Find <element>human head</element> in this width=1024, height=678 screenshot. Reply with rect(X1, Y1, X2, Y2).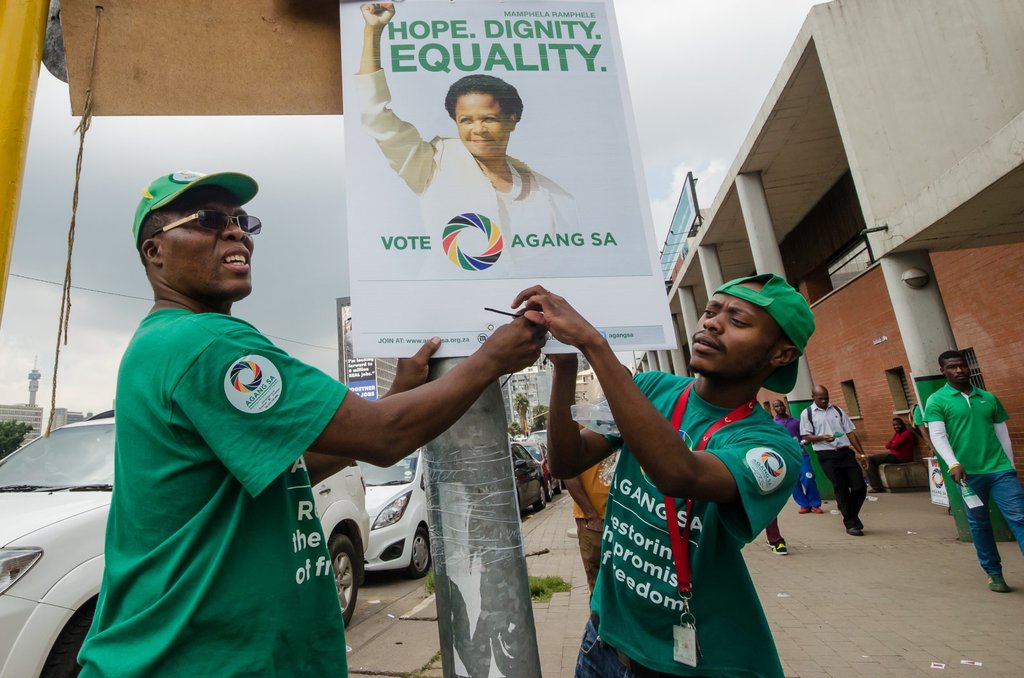
rect(892, 417, 905, 433).
